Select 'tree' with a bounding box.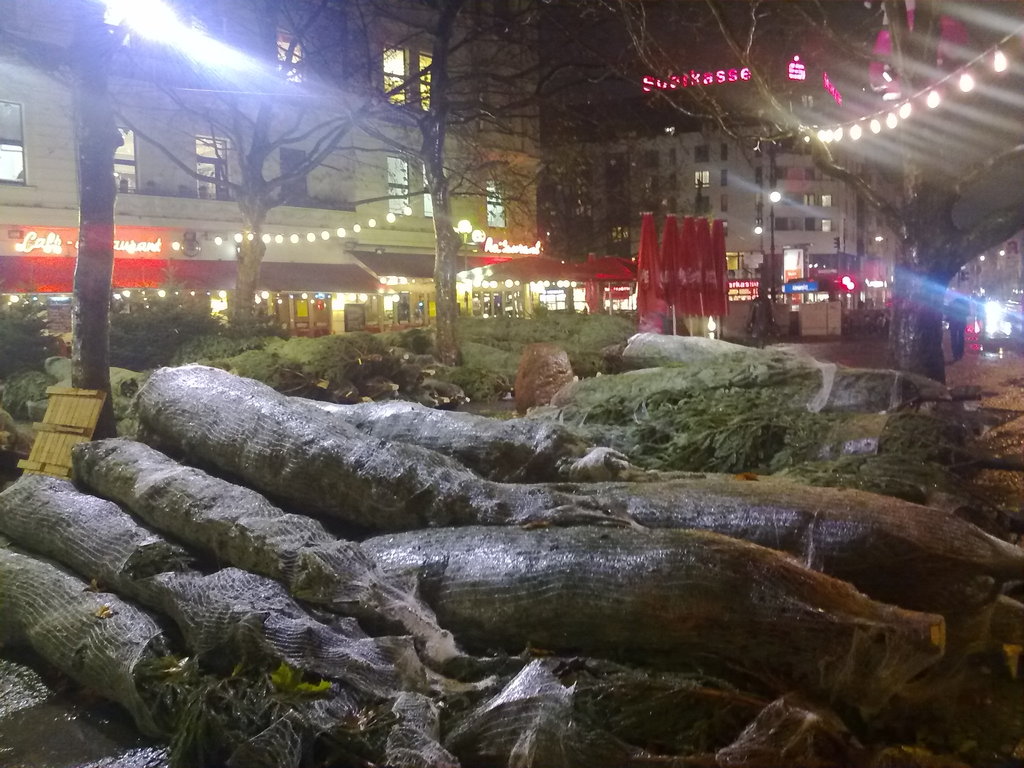
(left=0, top=0, right=169, bottom=438).
